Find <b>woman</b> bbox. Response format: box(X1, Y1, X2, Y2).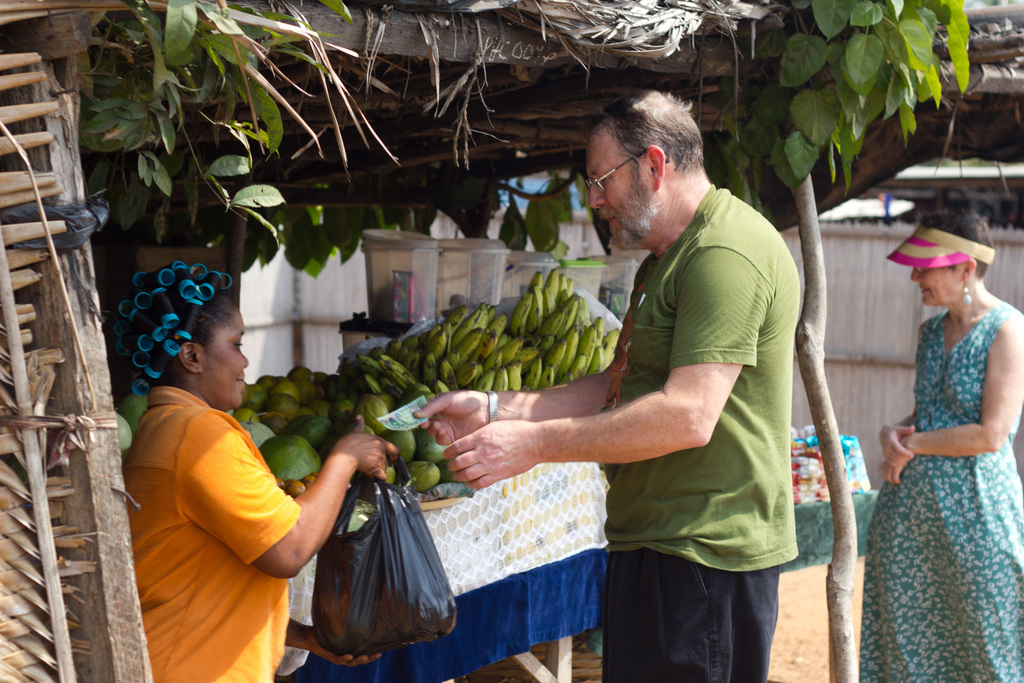
box(859, 195, 1018, 666).
